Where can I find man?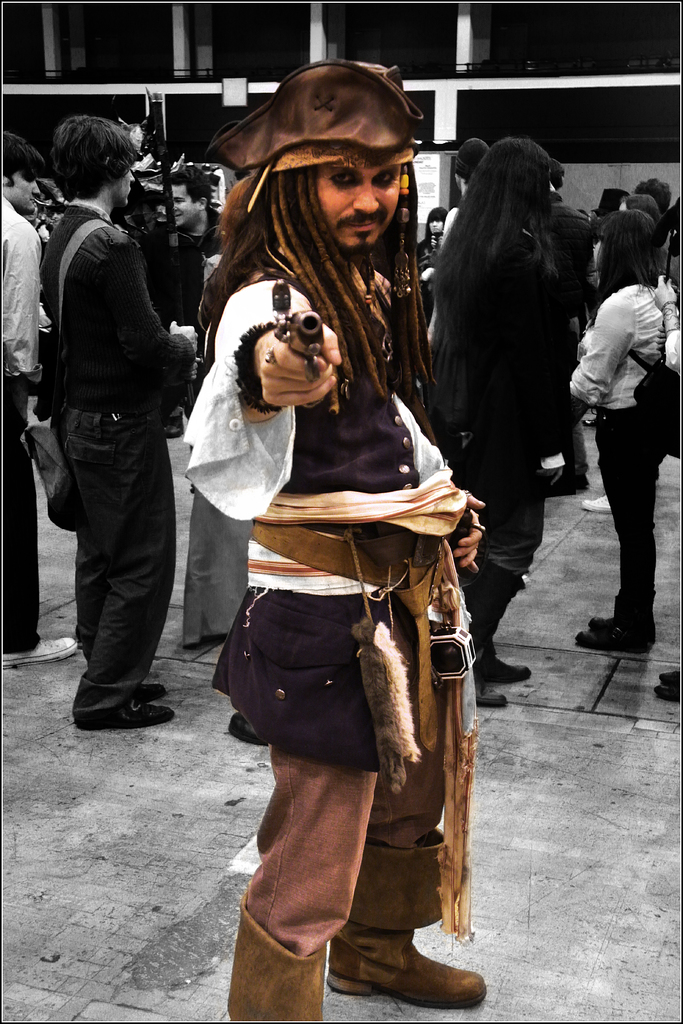
You can find it at BBox(0, 134, 84, 669).
